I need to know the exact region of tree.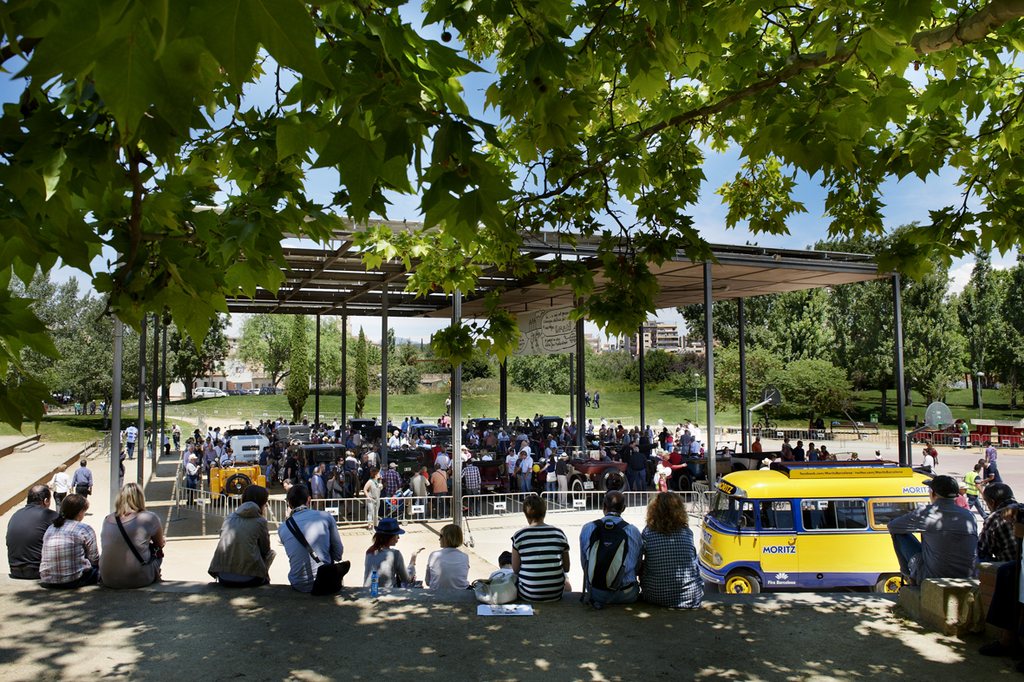
Region: (x1=290, y1=311, x2=310, y2=420).
